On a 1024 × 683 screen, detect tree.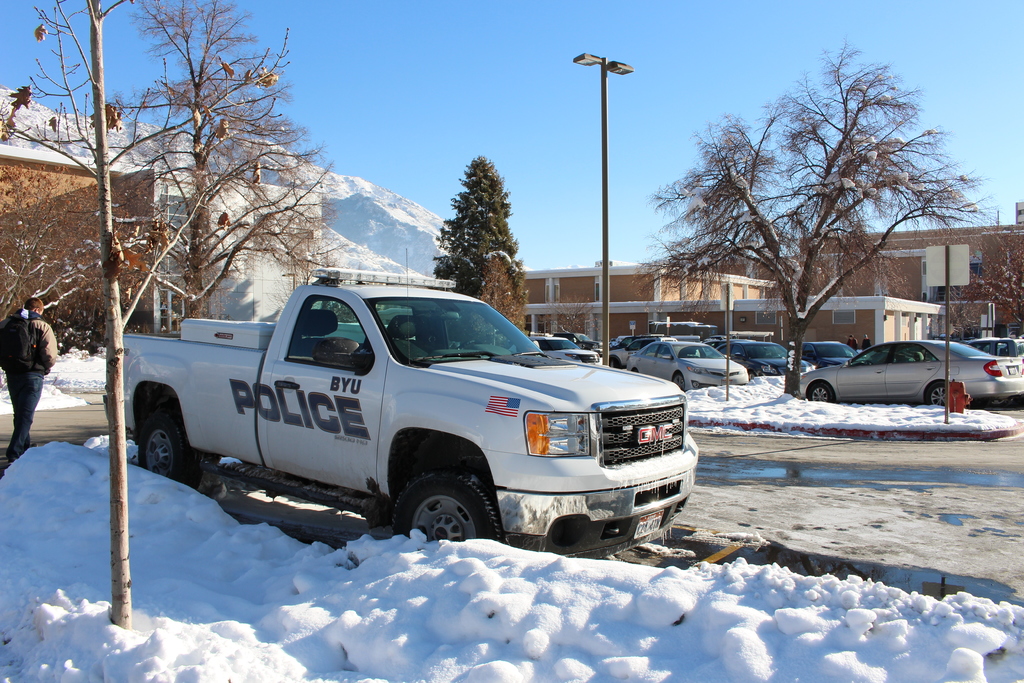
Rect(0, 0, 309, 630).
